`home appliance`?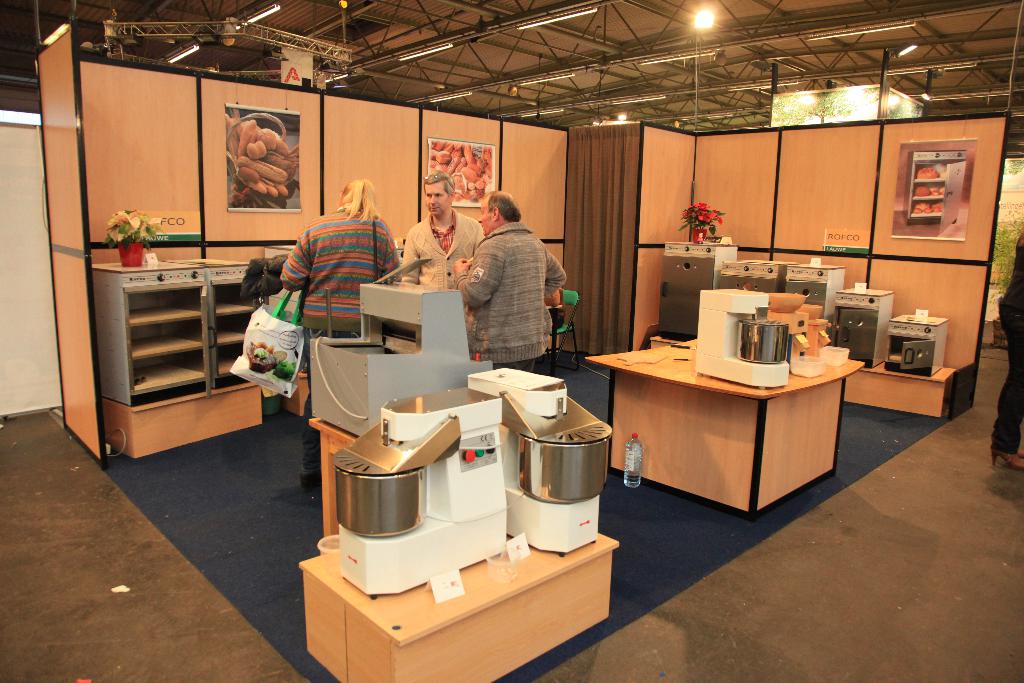
bbox=[689, 289, 788, 390]
